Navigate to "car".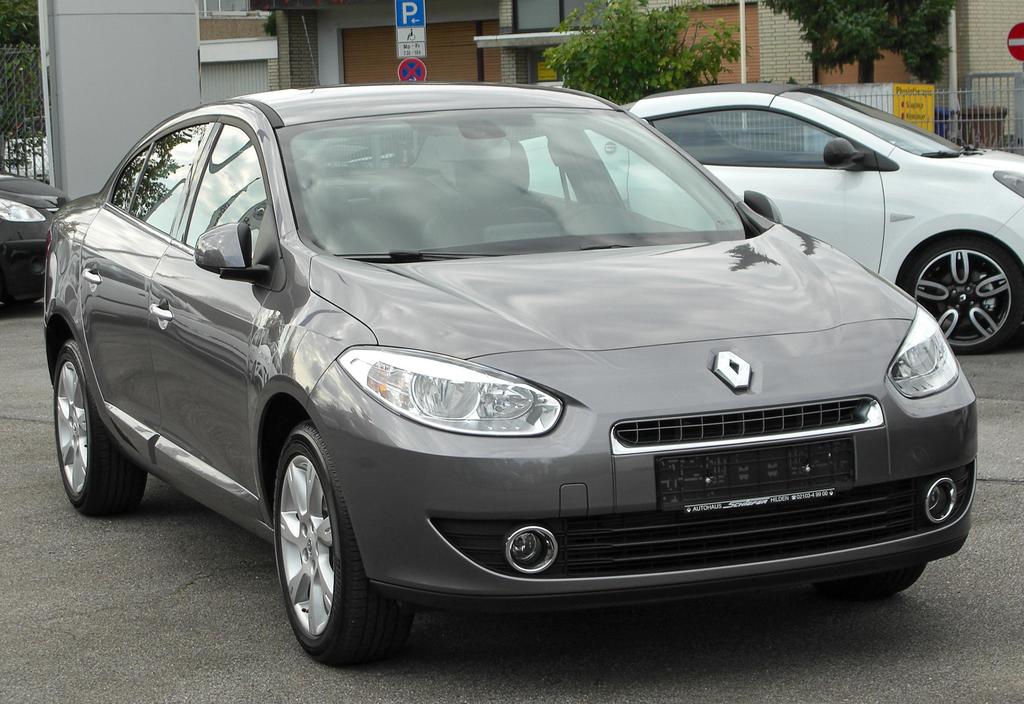
Navigation target: 518,87,1023,353.
